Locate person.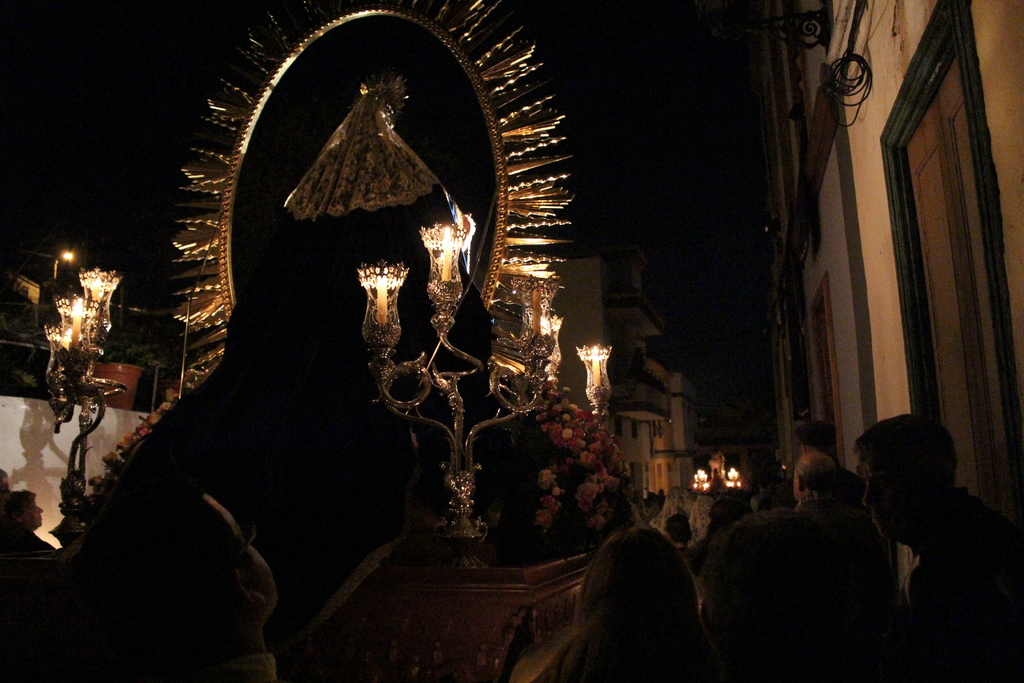
Bounding box: <box>93,470,282,682</box>.
